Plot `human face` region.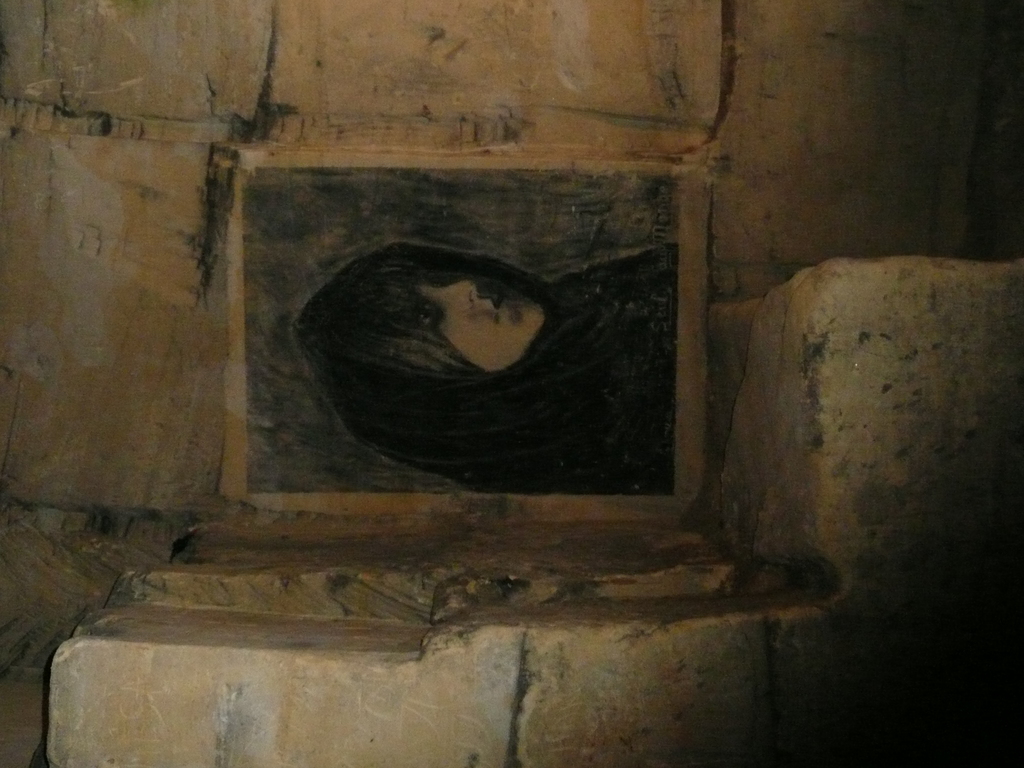
Plotted at 417,284,546,373.
